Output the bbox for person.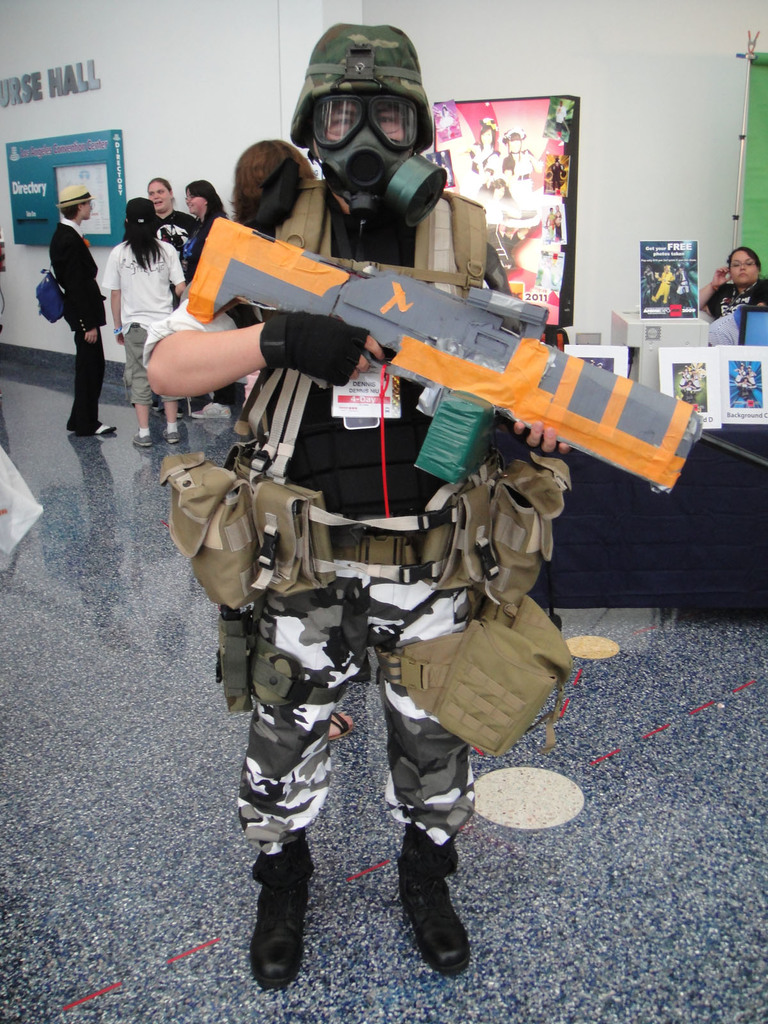
[left=147, top=176, right=200, bottom=410].
